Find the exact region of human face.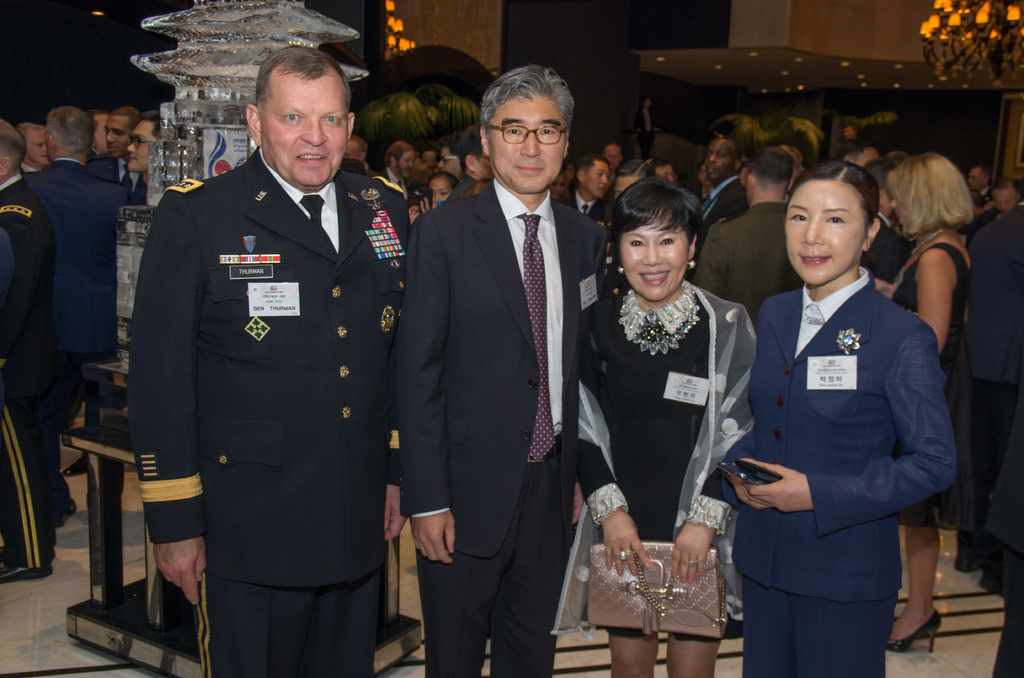
Exact region: 991:190:1018:212.
